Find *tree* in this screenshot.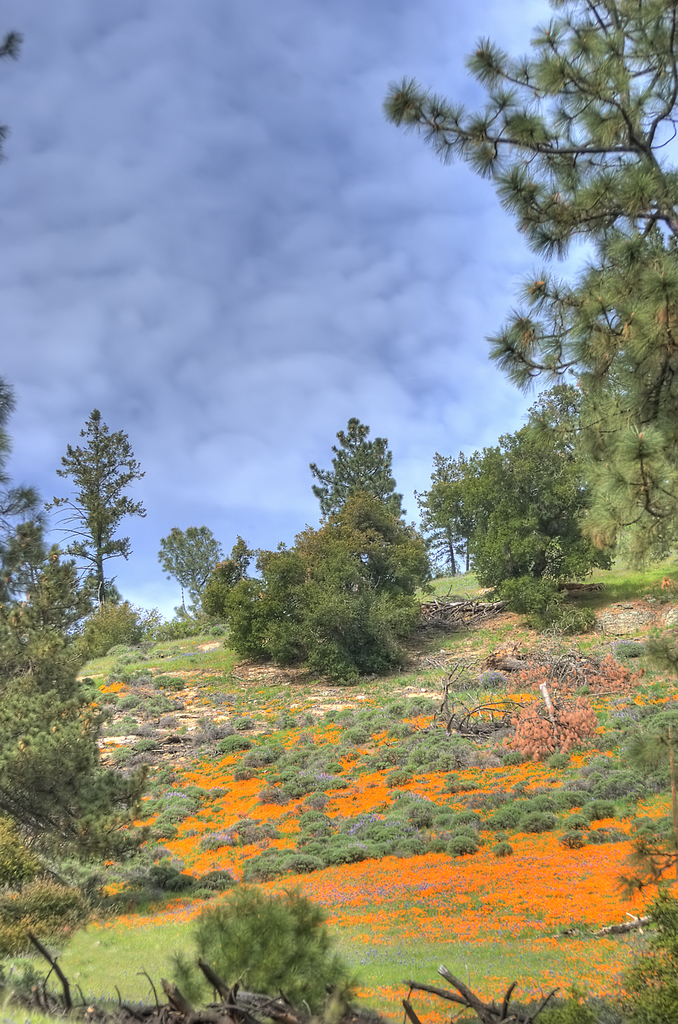
The bounding box for *tree* is x1=218, y1=483, x2=431, y2=698.
